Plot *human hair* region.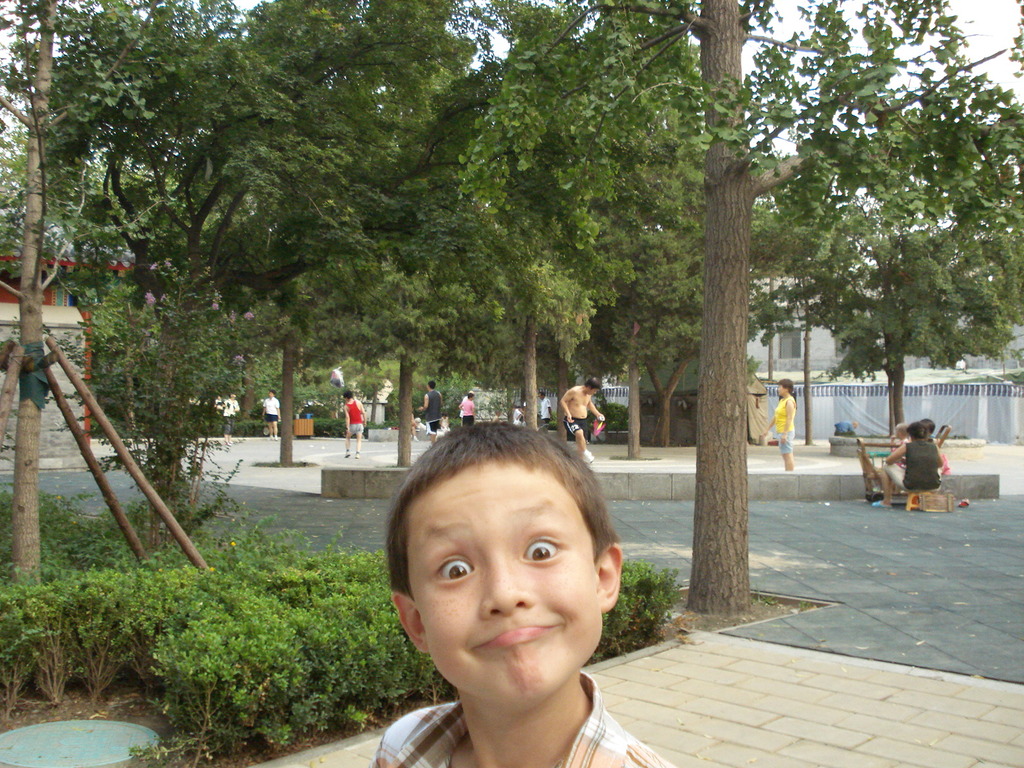
Plotted at box=[919, 417, 936, 437].
